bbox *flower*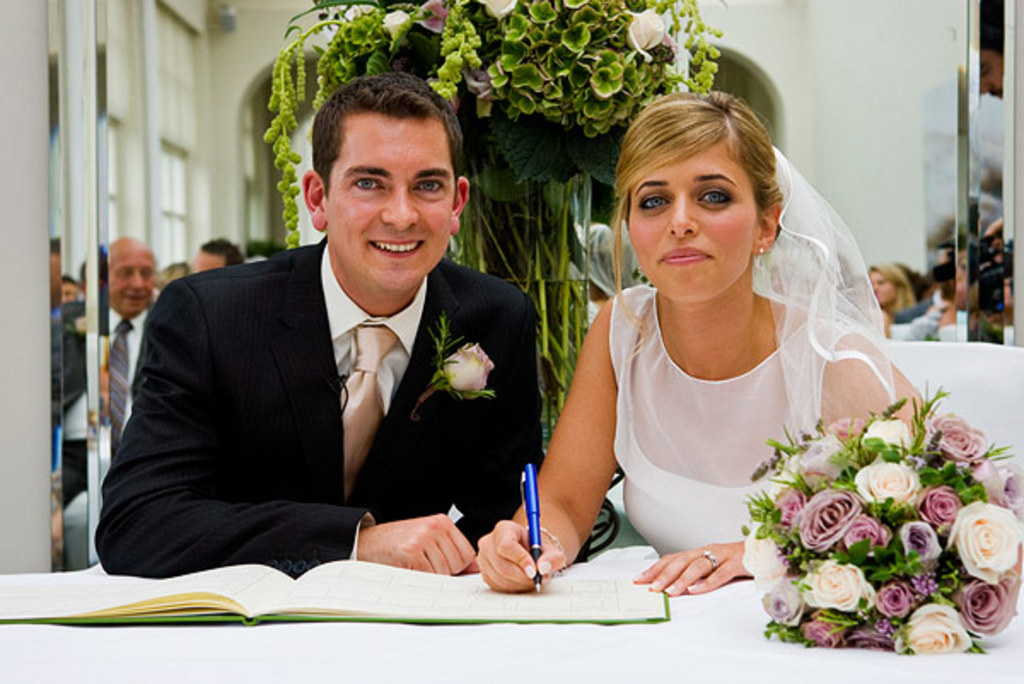
[416,3,447,32]
